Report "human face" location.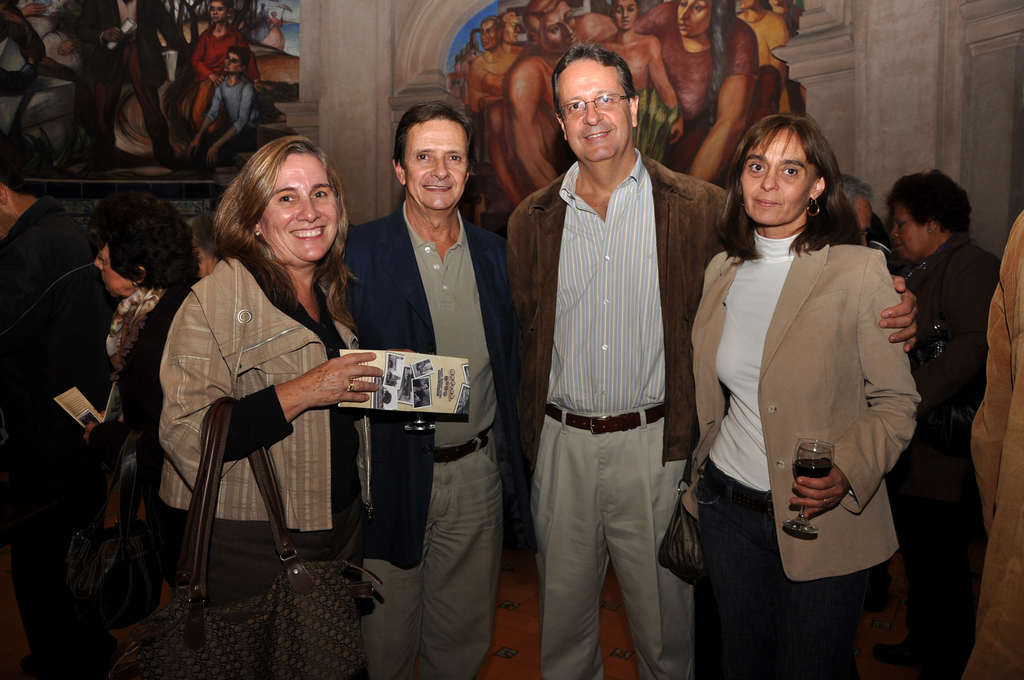
Report: (740,129,812,229).
